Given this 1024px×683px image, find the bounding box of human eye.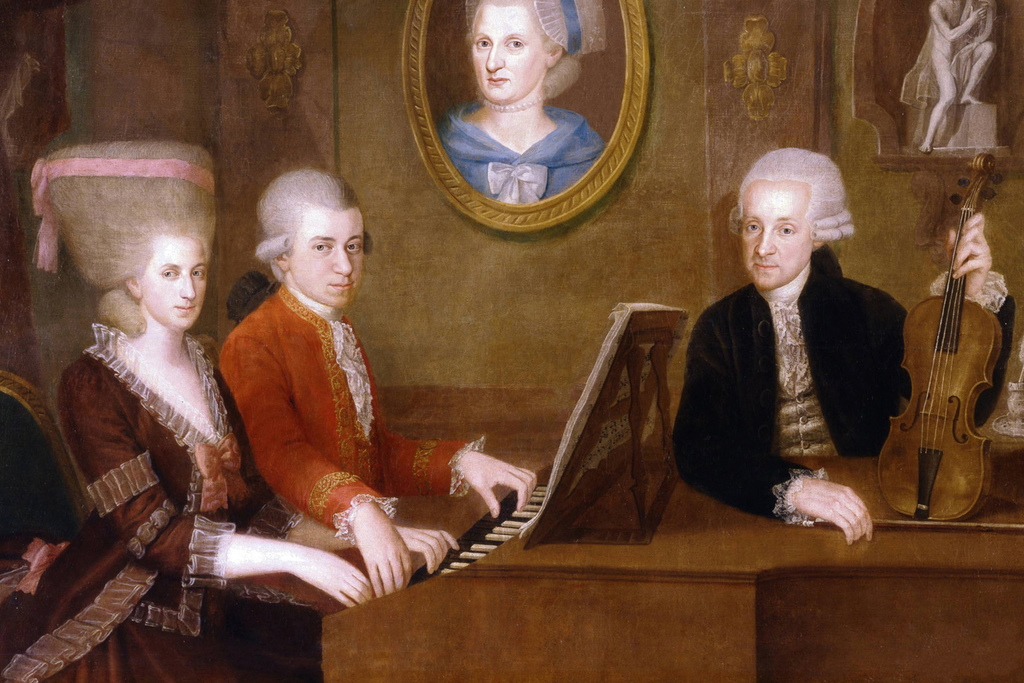
bbox=[474, 35, 493, 51].
